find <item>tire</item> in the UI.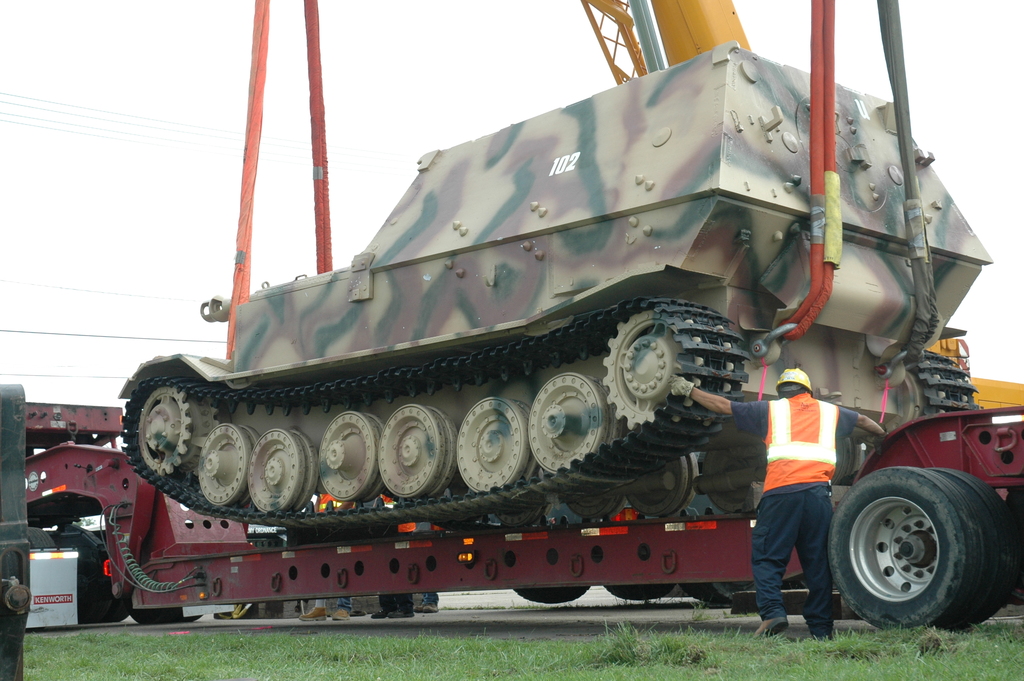
UI element at l=933, t=469, r=1013, b=632.
